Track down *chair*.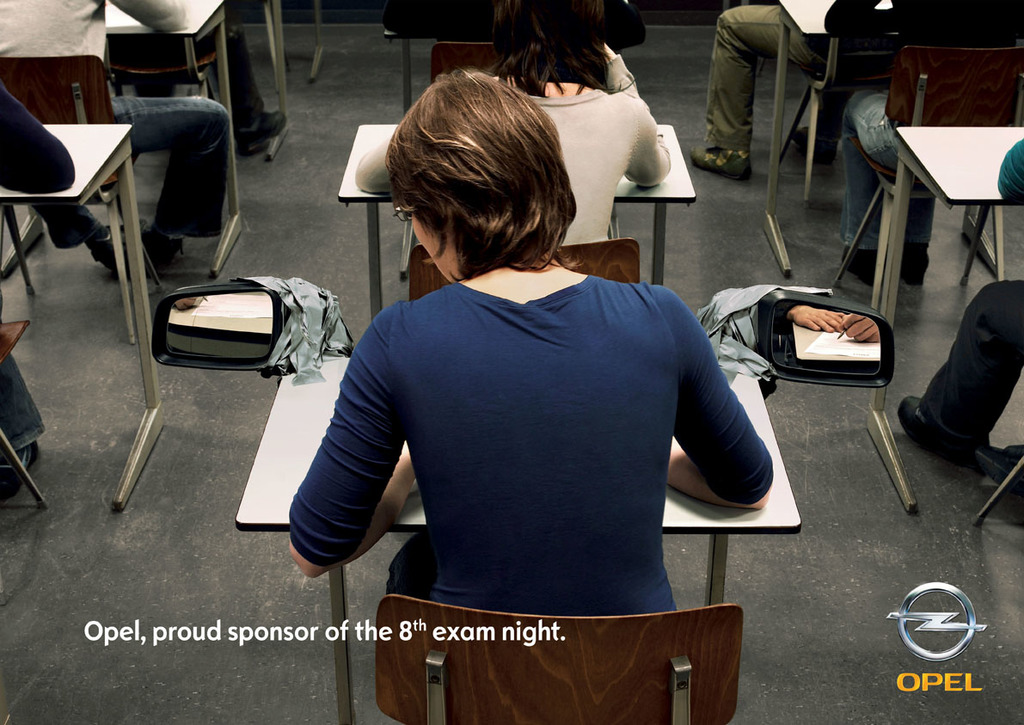
Tracked to <box>373,593,739,724</box>.
